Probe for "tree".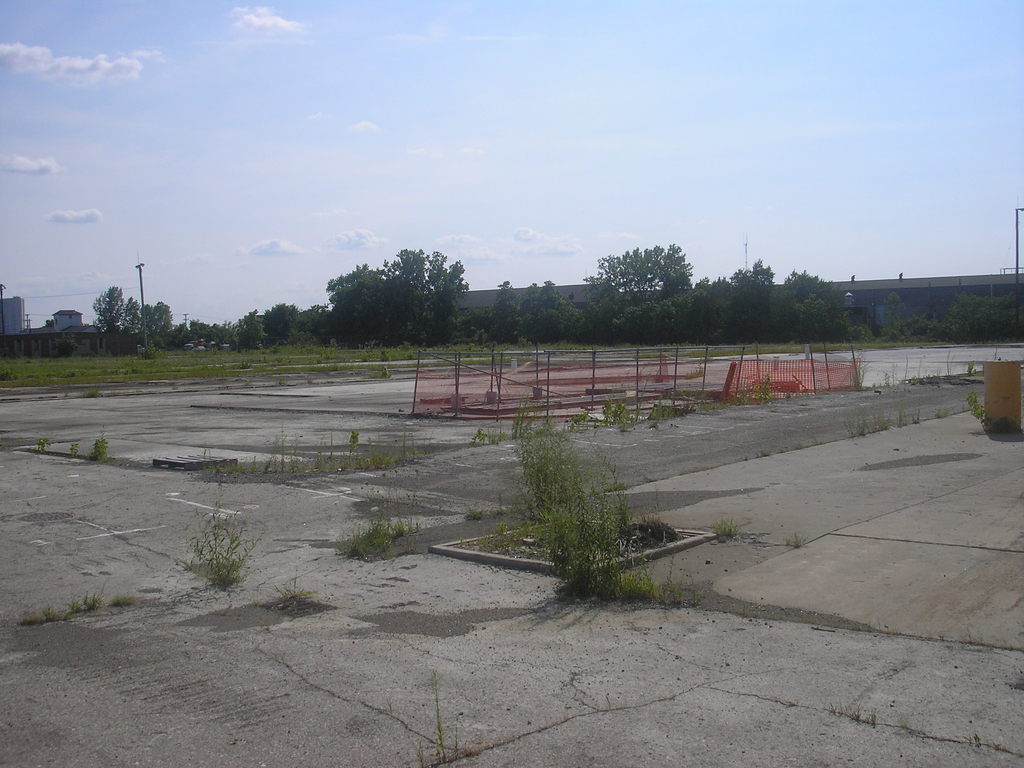
Probe result: BBox(242, 308, 266, 352).
